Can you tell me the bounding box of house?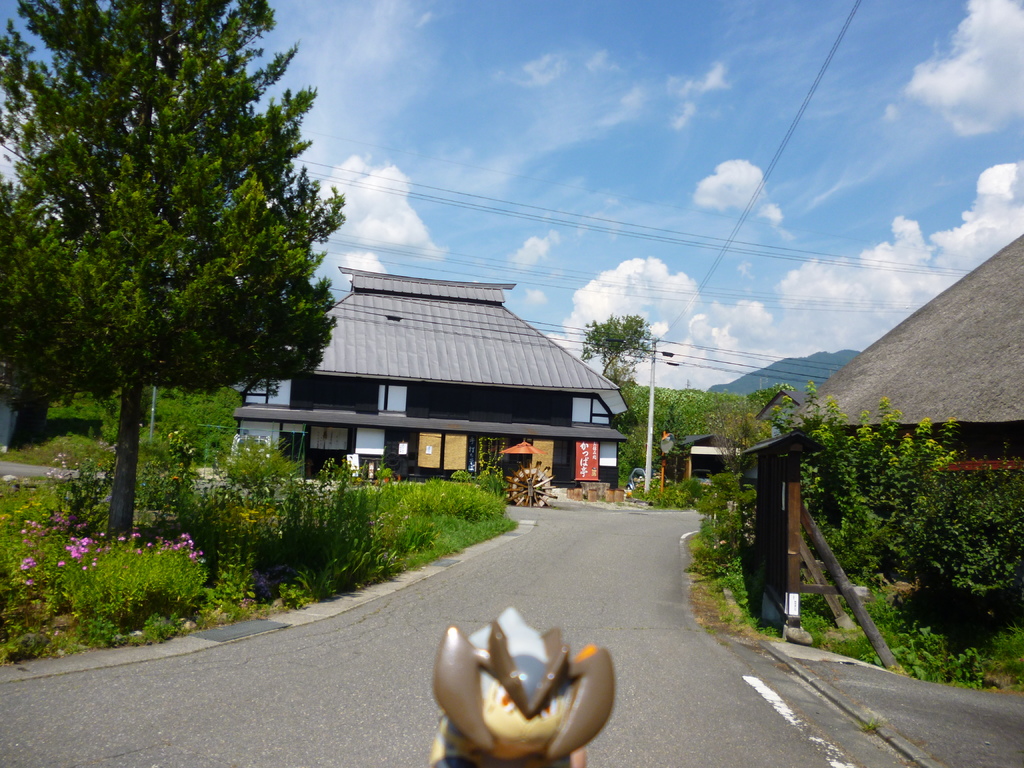
<region>232, 265, 628, 495</region>.
